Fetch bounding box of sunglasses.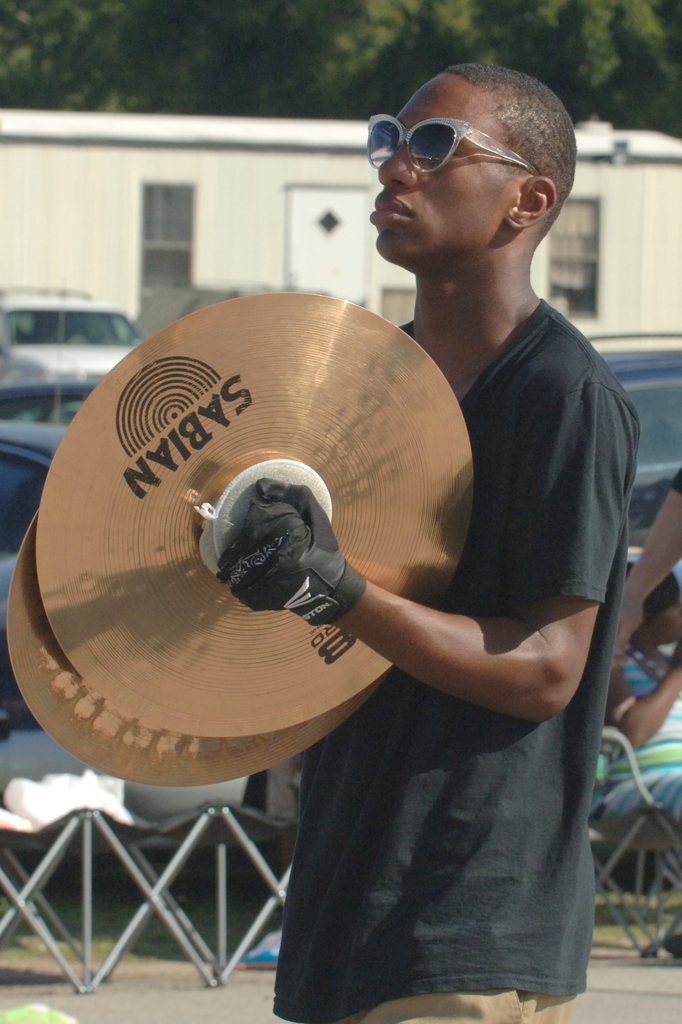
Bbox: detection(365, 114, 540, 173).
